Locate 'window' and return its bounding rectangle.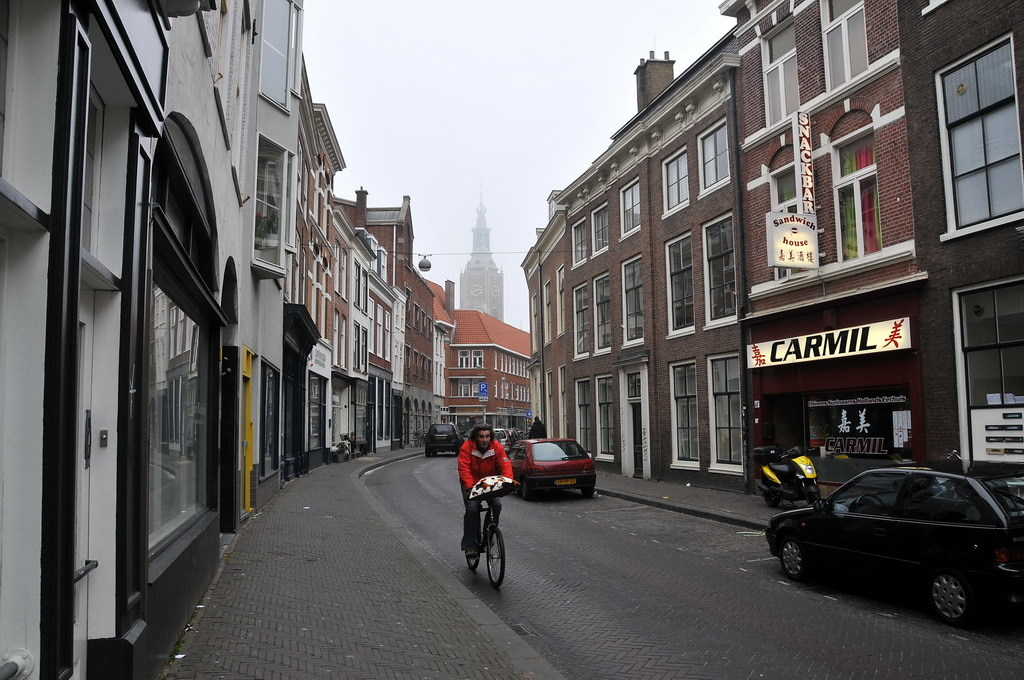
crop(252, 146, 292, 269).
